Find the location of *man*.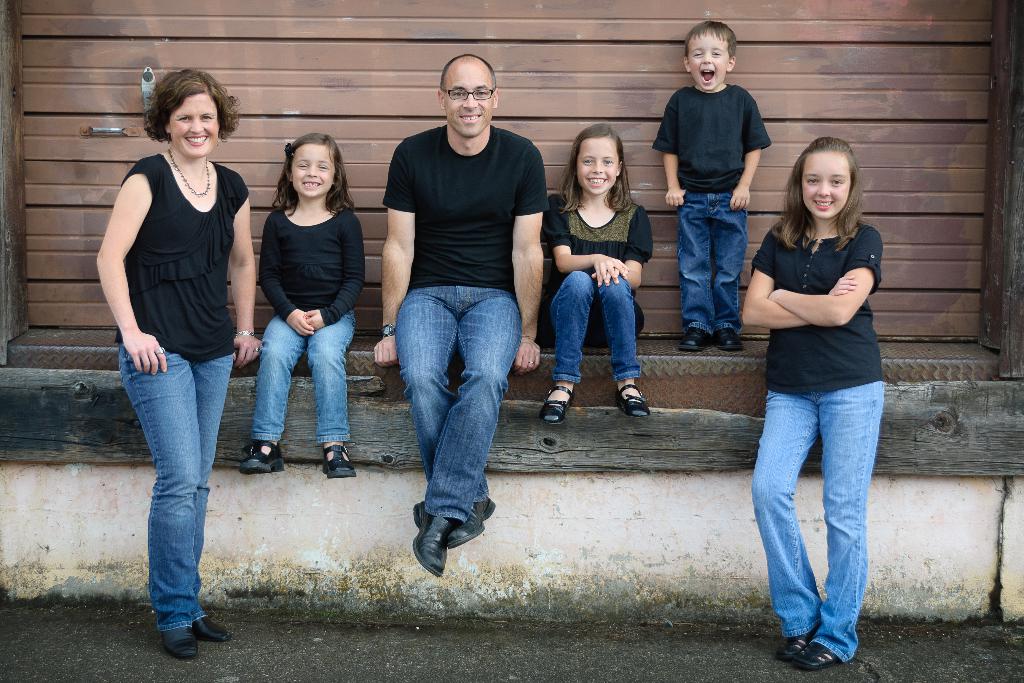
Location: pyautogui.locateOnScreen(369, 56, 557, 579).
